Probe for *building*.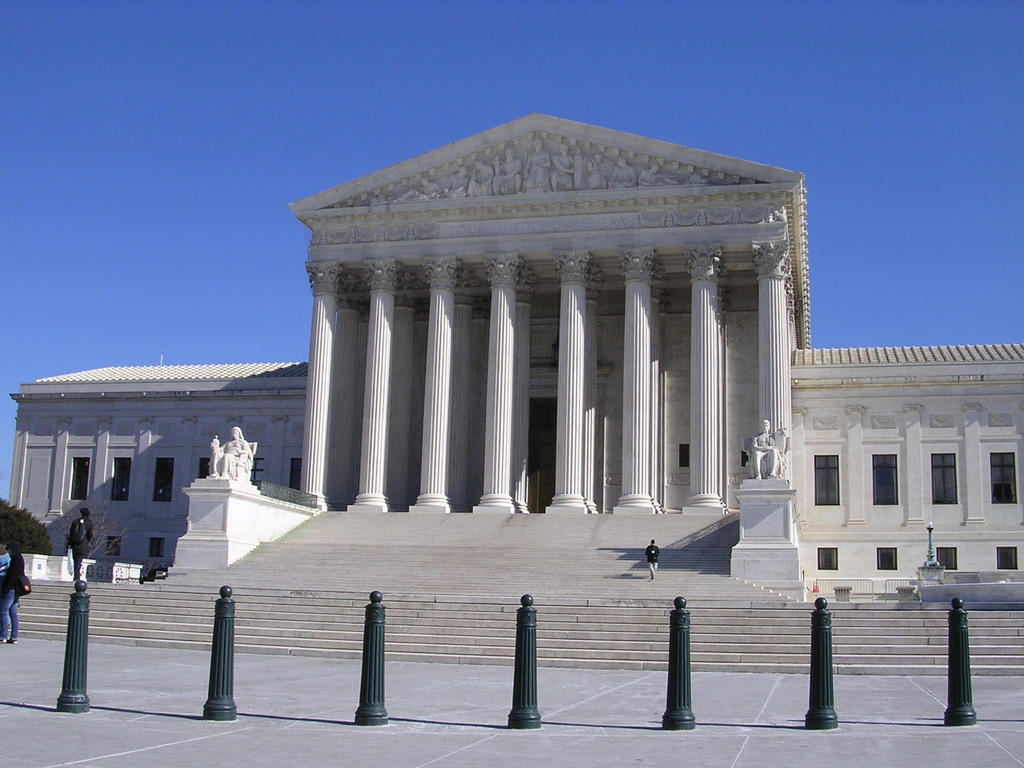
Probe result: bbox=(10, 111, 1023, 605).
